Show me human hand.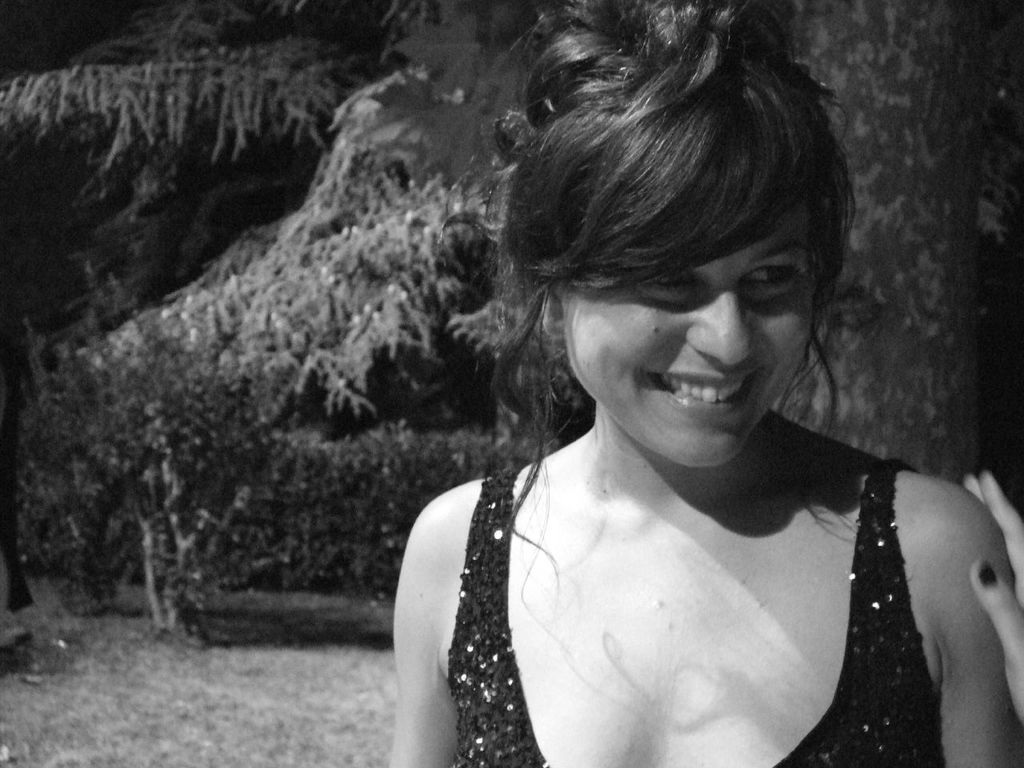
human hand is here: 962,474,1023,723.
